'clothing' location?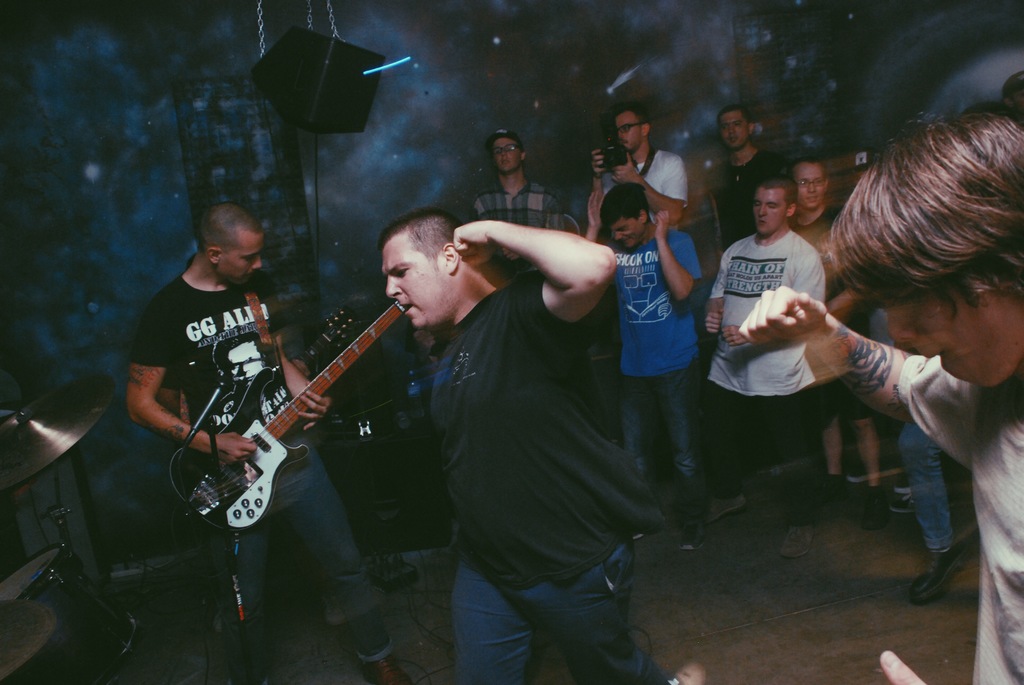
(590, 153, 691, 226)
